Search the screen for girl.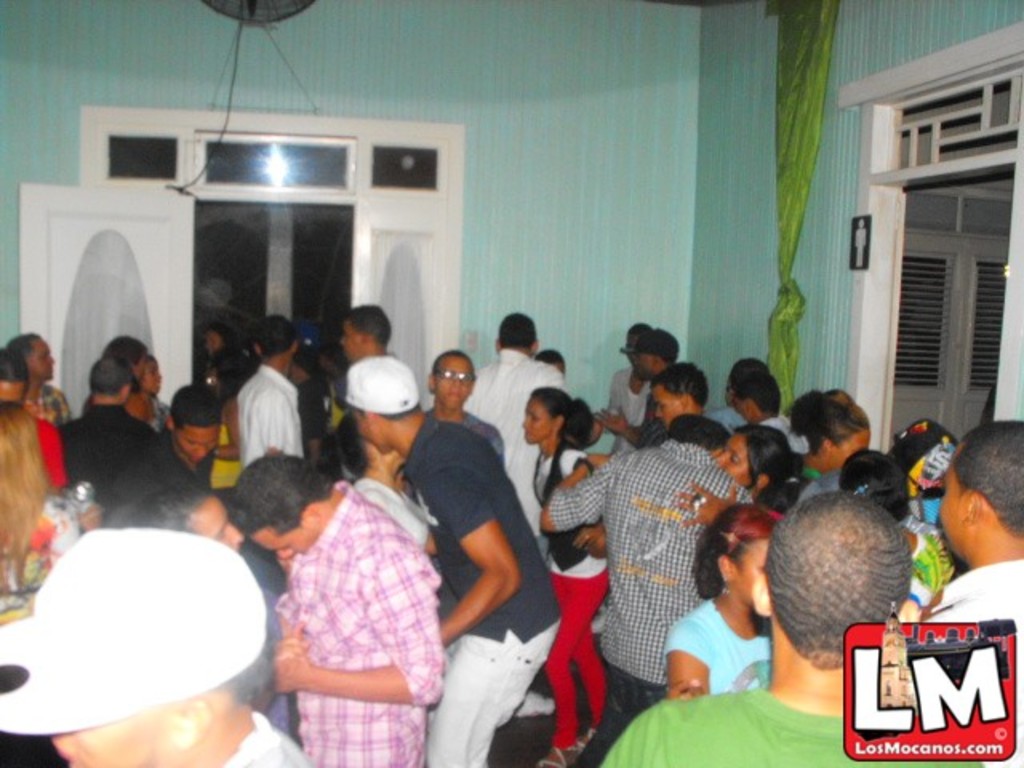
Found at [659,494,773,706].
